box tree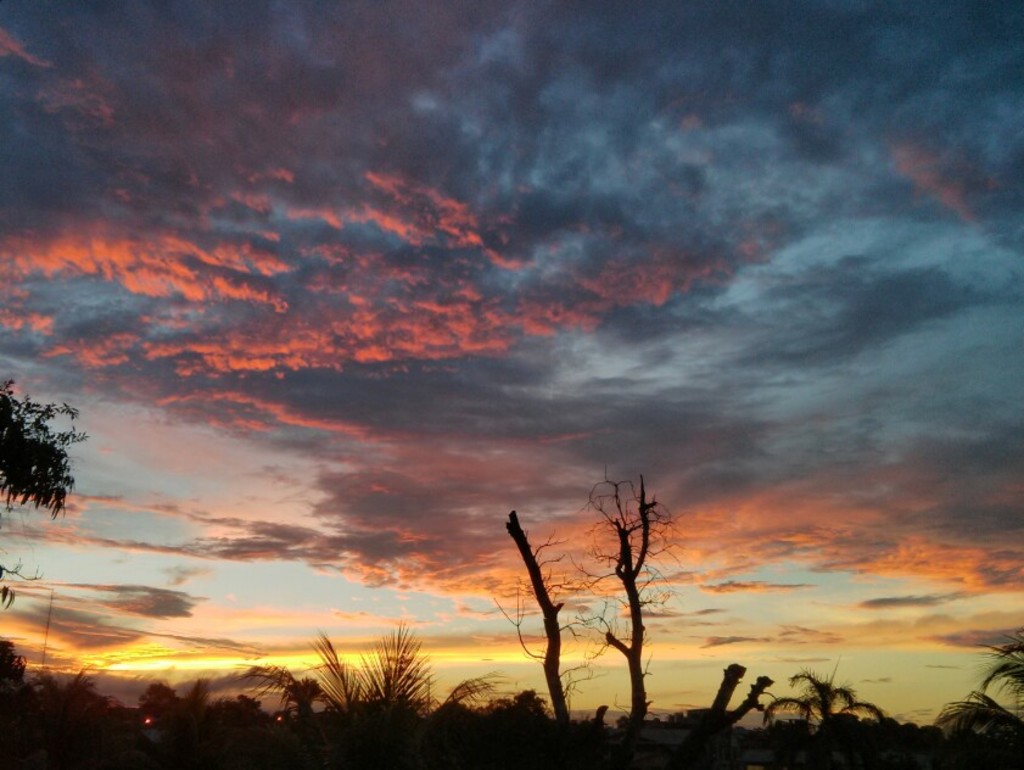
rect(0, 374, 91, 524)
